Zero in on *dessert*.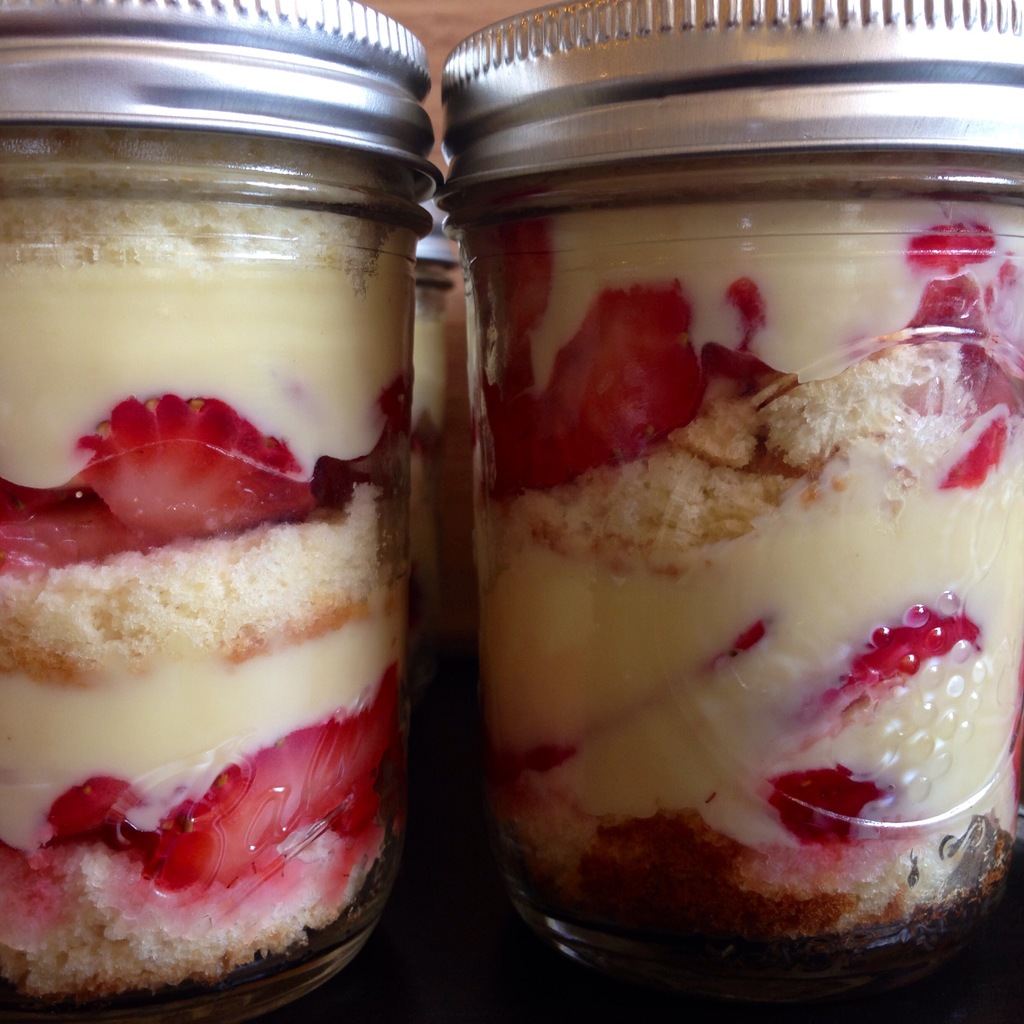
Zeroed in: x1=466 y1=3 x2=1023 y2=980.
